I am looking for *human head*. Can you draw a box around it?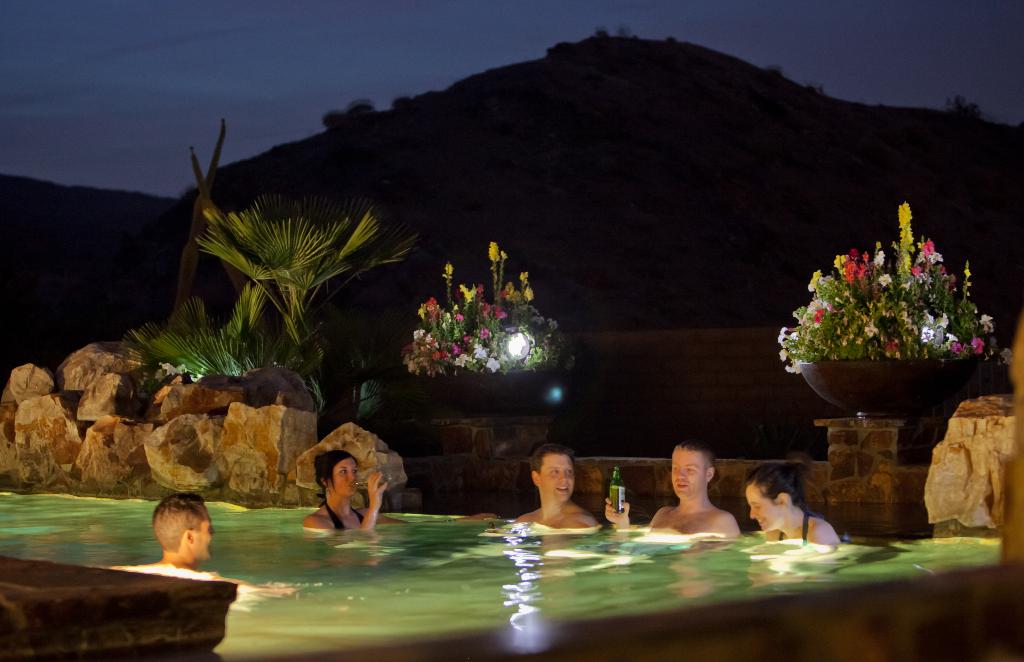
Sure, the bounding box is pyautogui.locateOnScreen(746, 464, 806, 533).
